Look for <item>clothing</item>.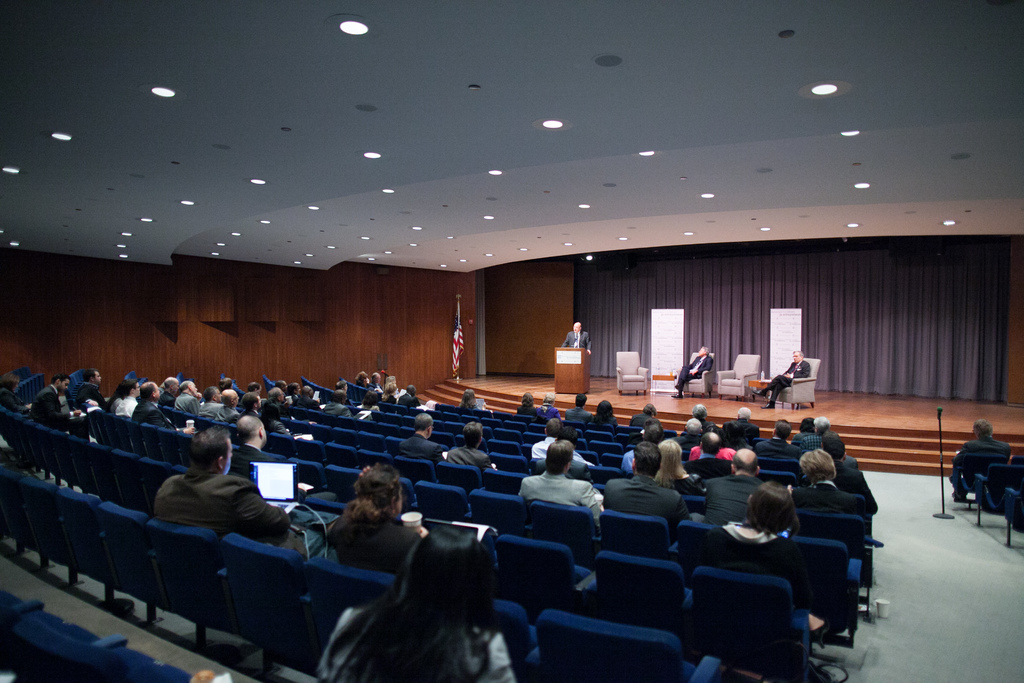
Found: 325,500,417,577.
